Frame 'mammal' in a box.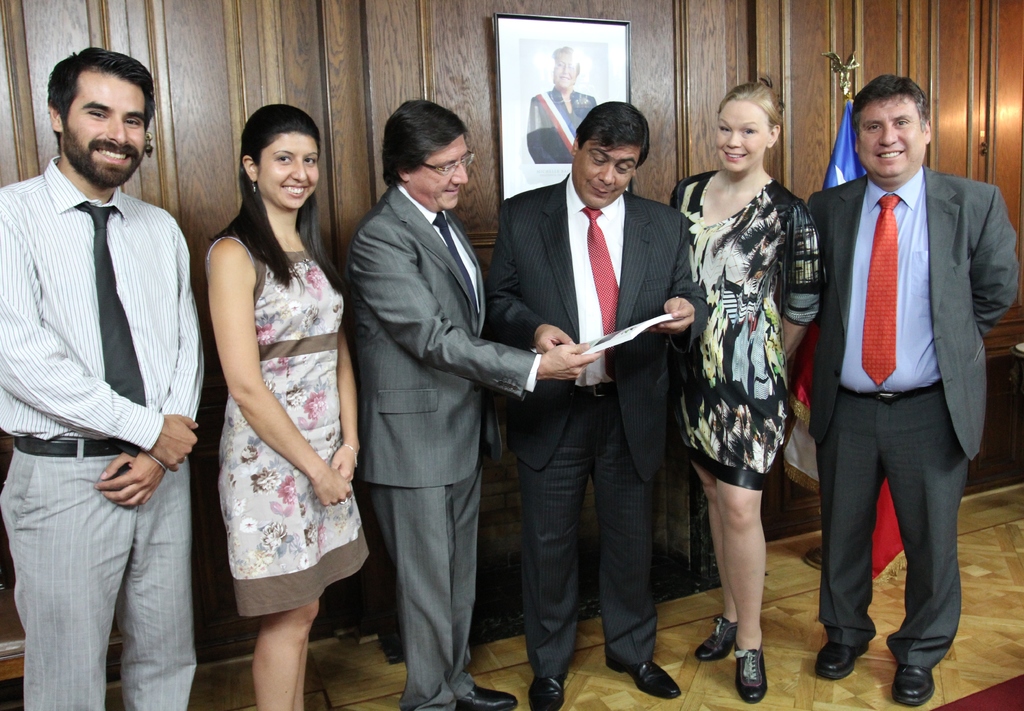
525, 46, 609, 168.
